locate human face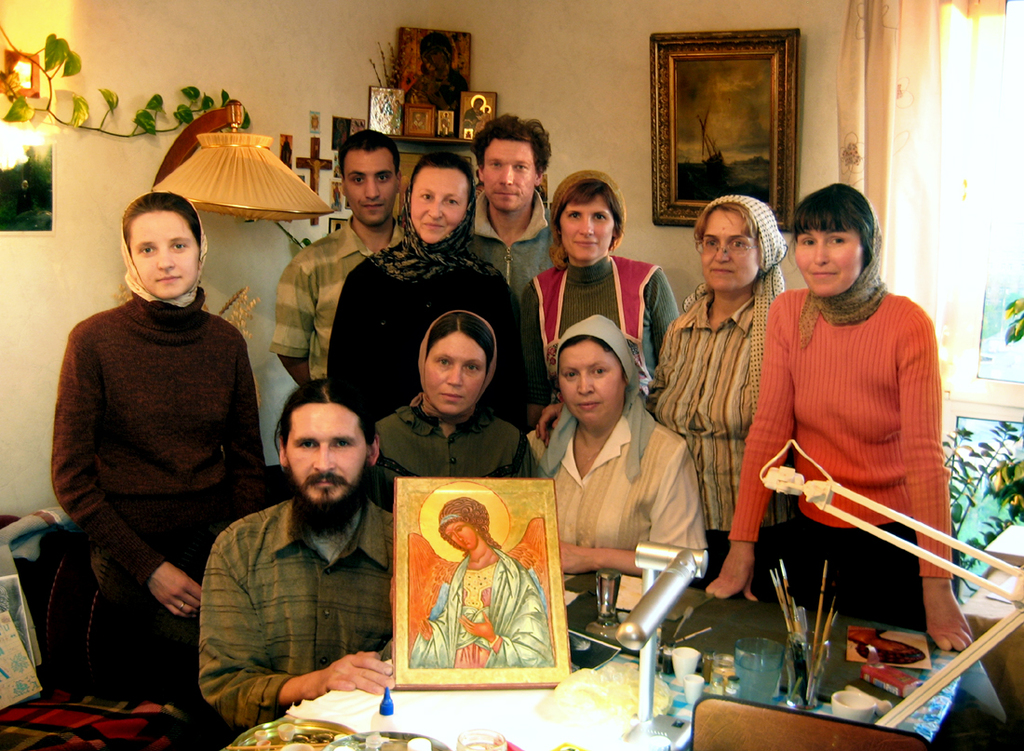
483, 136, 541, 211
